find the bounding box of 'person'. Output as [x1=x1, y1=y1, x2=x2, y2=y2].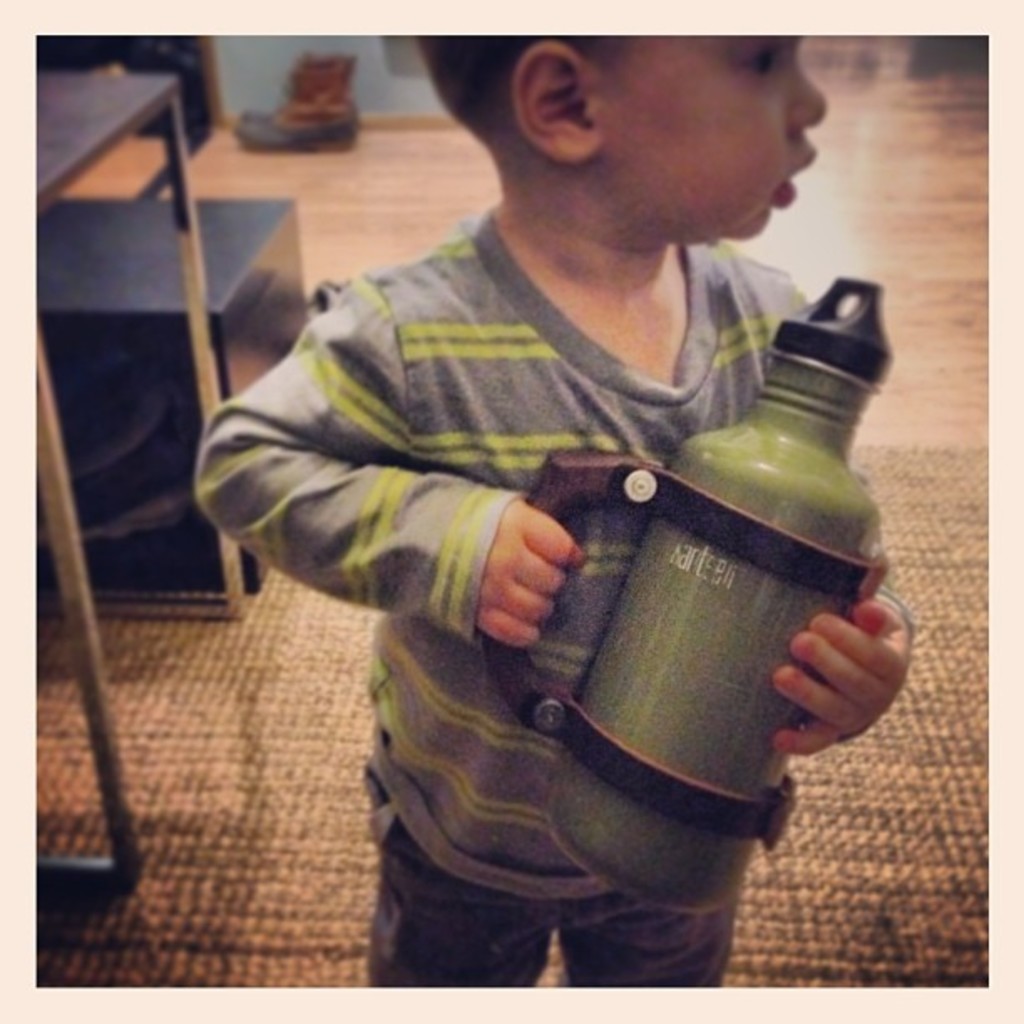
[x1=201, y1=30, x2=949, y2=979].
